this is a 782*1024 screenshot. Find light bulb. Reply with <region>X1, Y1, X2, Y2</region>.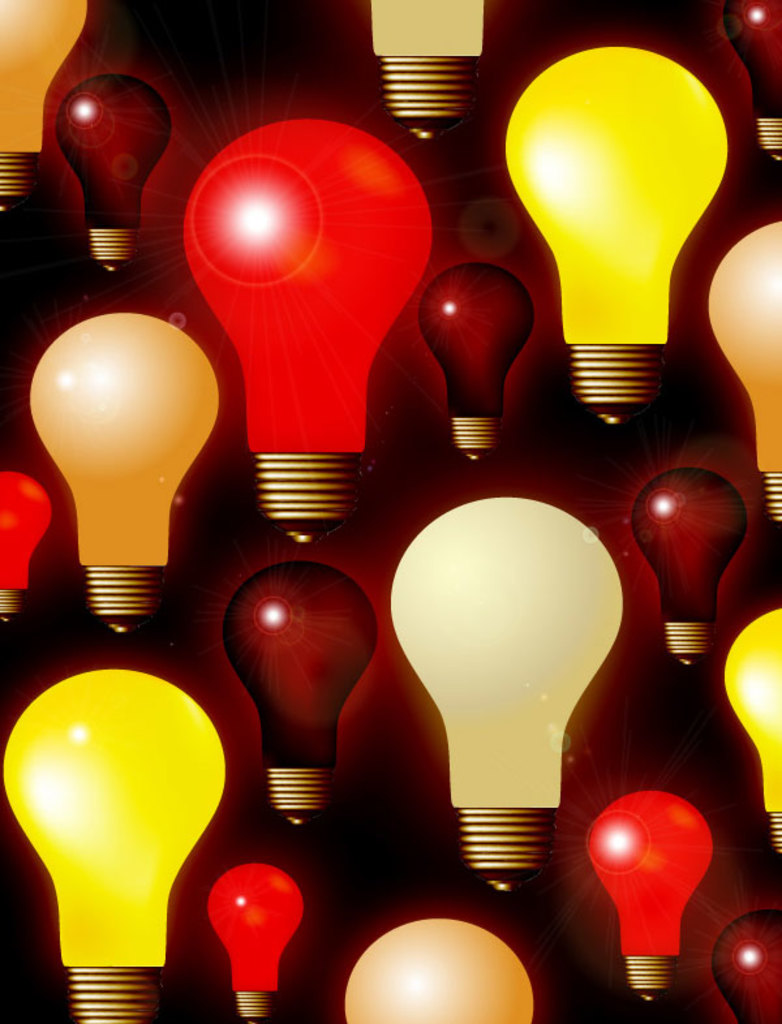
<region>725, 606, 781, 853</region>.
